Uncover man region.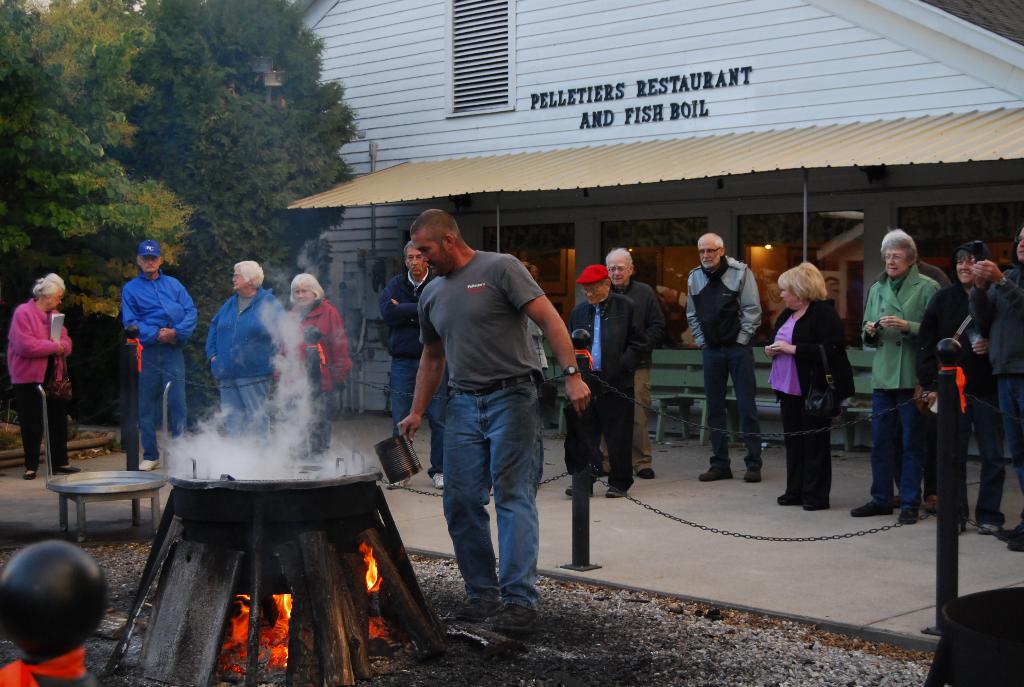
Uncovered: (684,230,773,485).
